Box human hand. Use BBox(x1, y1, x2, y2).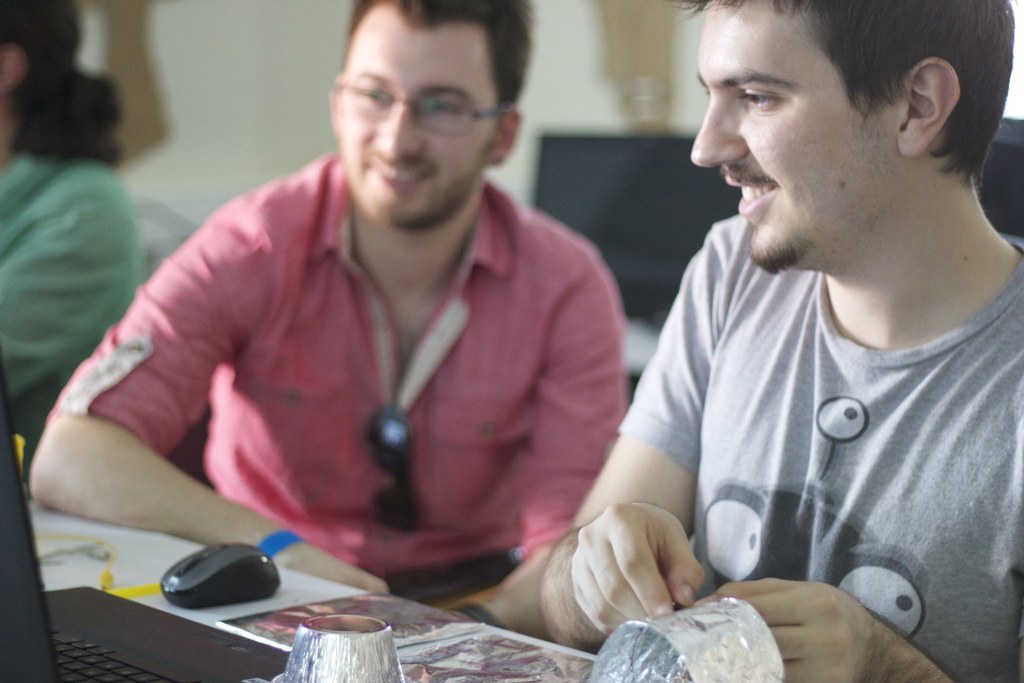
BBox(726, 568, 913, 669).
